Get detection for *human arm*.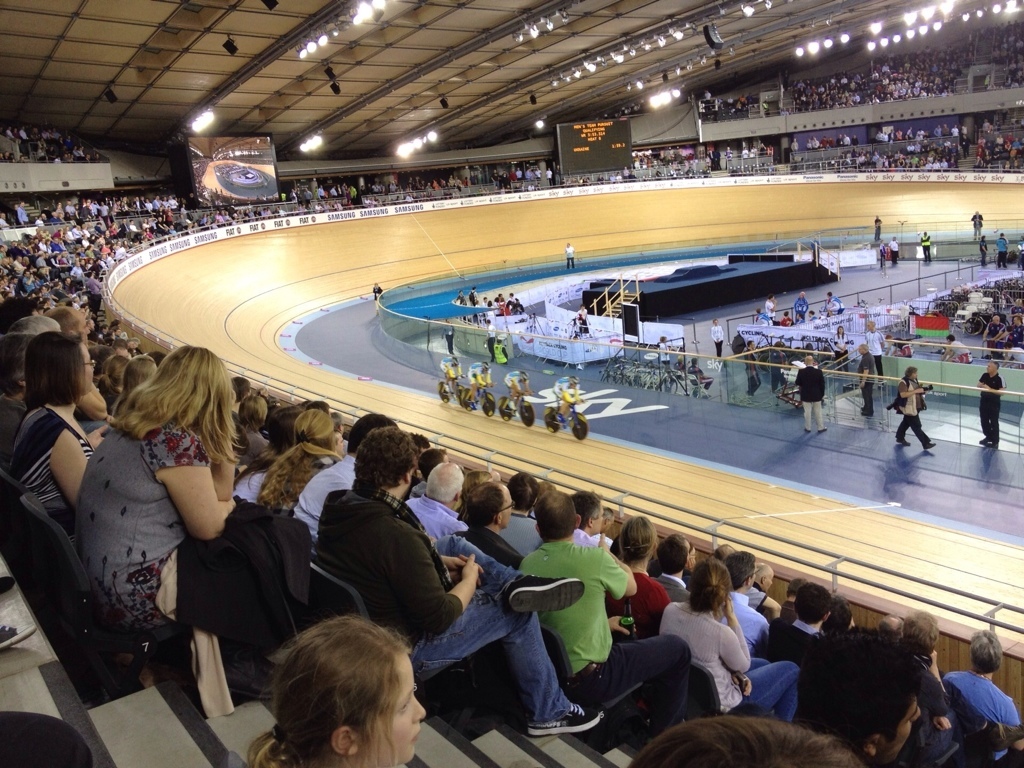
Detection: <box>719,594,757,673</box>.
